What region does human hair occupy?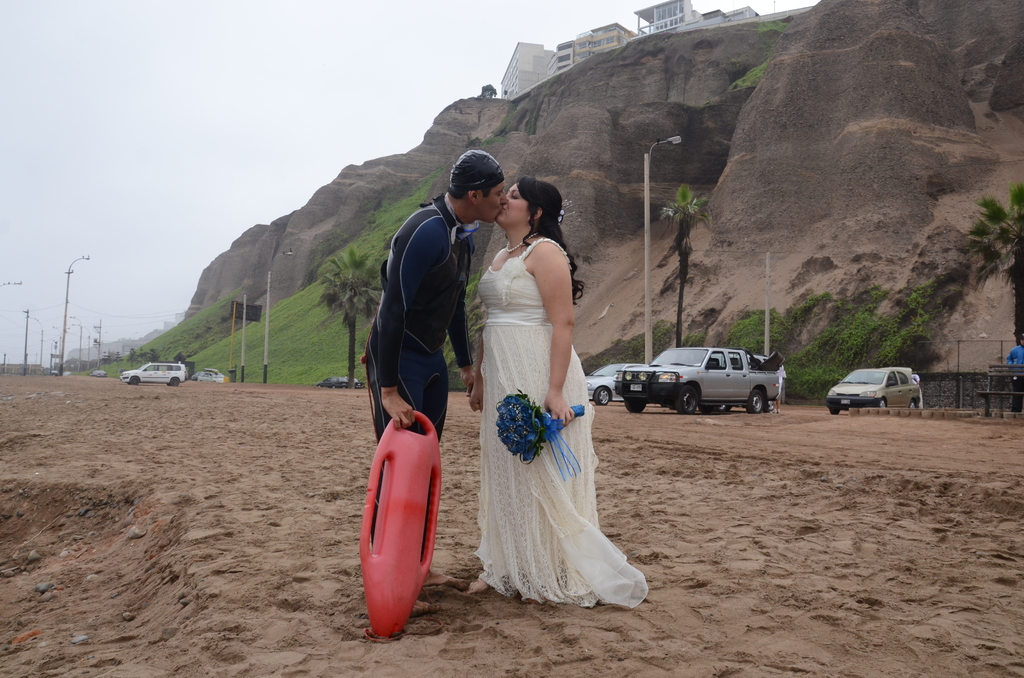
x1=521, y1=177, x2=588, y2=305.
